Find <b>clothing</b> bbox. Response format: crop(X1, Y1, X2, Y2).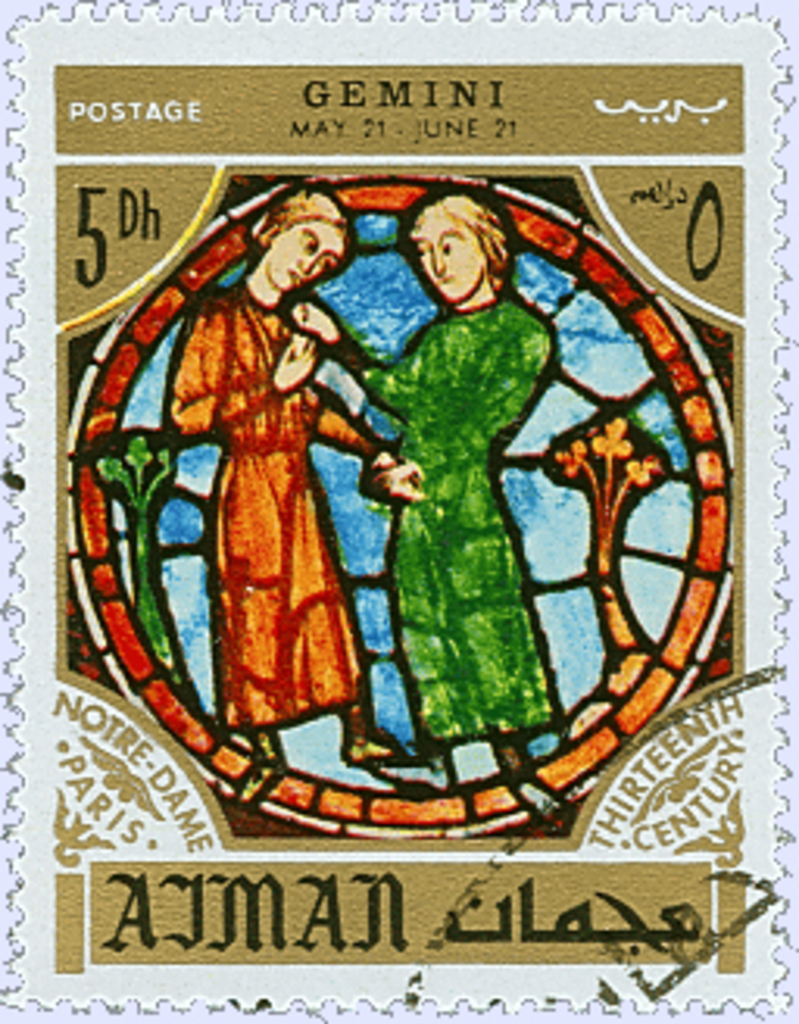
crop(356, 312, 556, 746).
